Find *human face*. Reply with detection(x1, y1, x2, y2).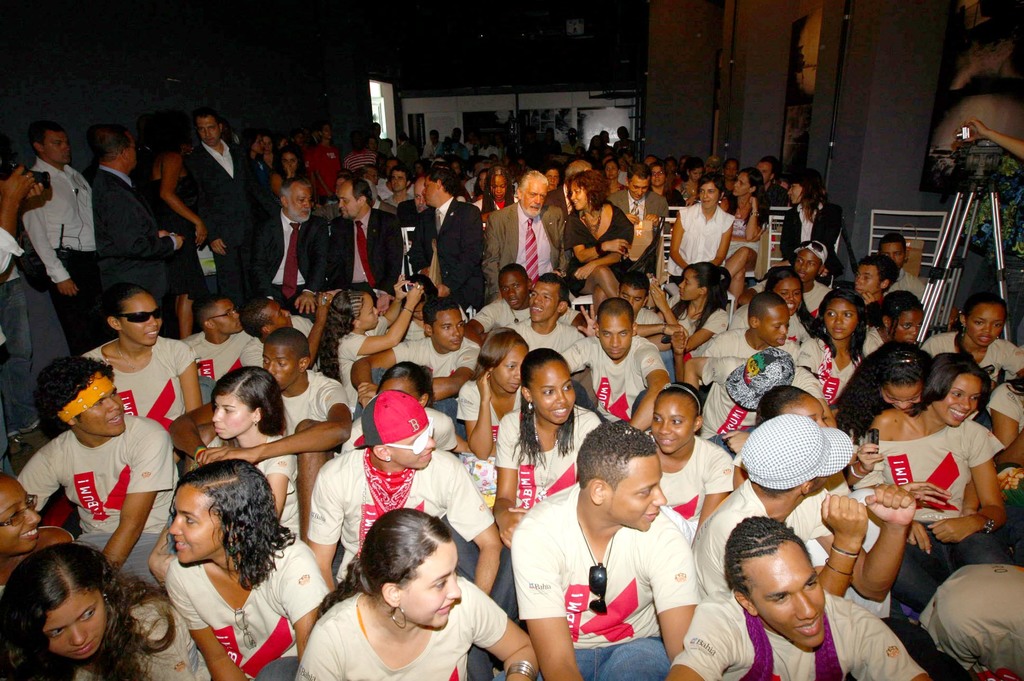
detection(0, 479, 45, 550).
